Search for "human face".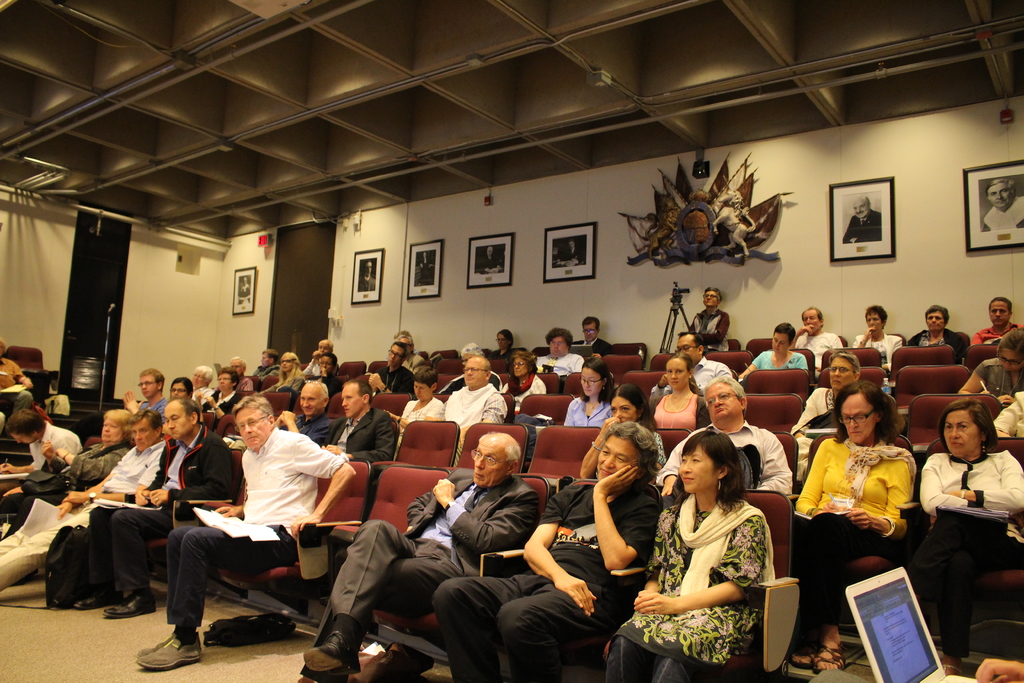
Found at <box>833,355,850,394</box>.
